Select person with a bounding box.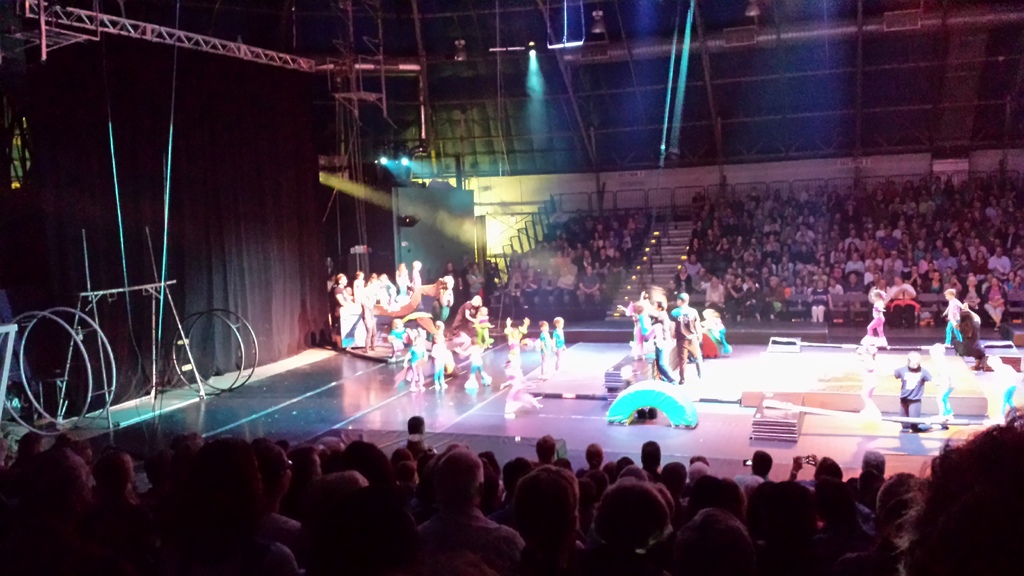
(703,195,1023,319).
